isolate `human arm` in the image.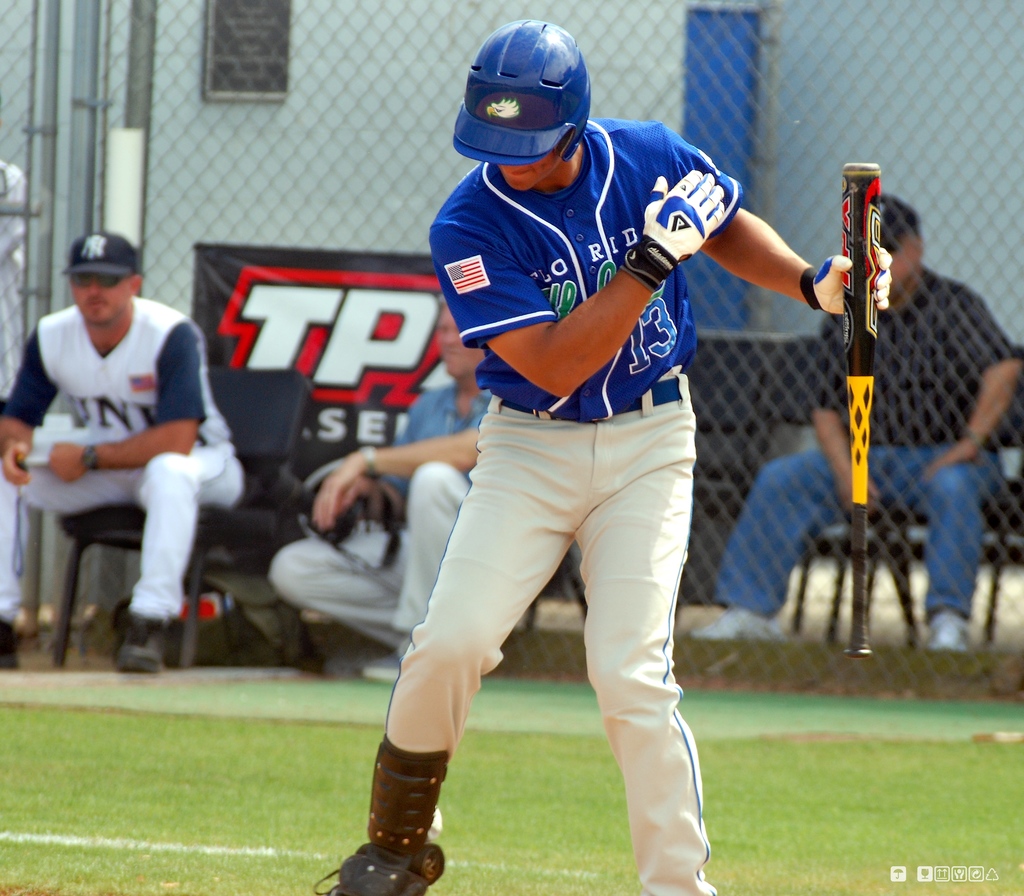
Isolated region: {"x1": 797, "y1": 314, "x2": 884, "y2": 515}.
